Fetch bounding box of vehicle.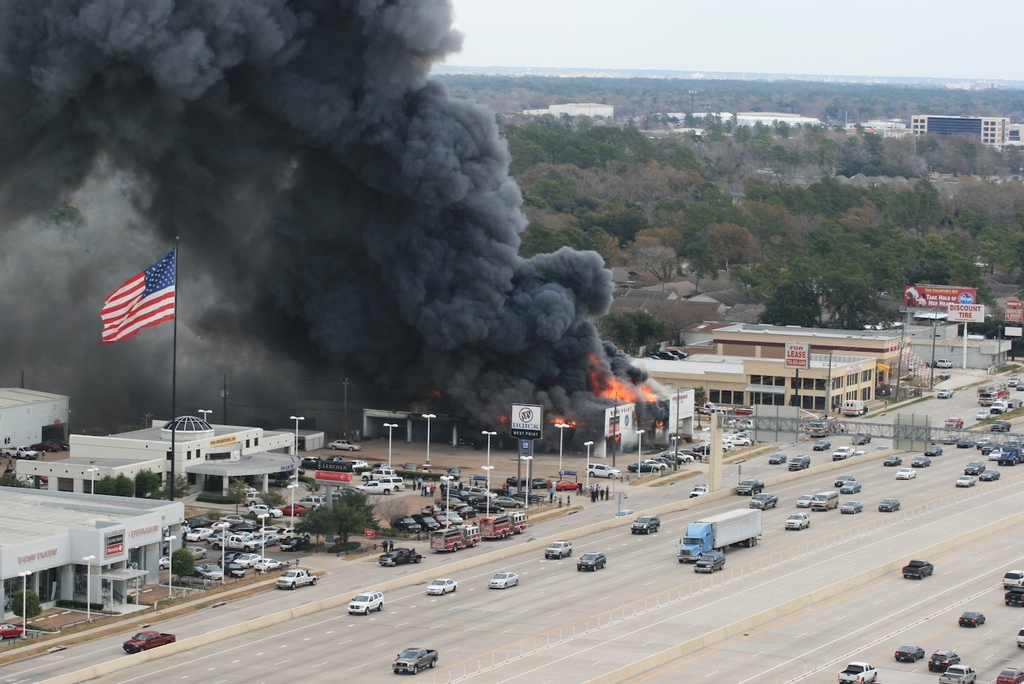
Bbox: (961,460,987,476).
